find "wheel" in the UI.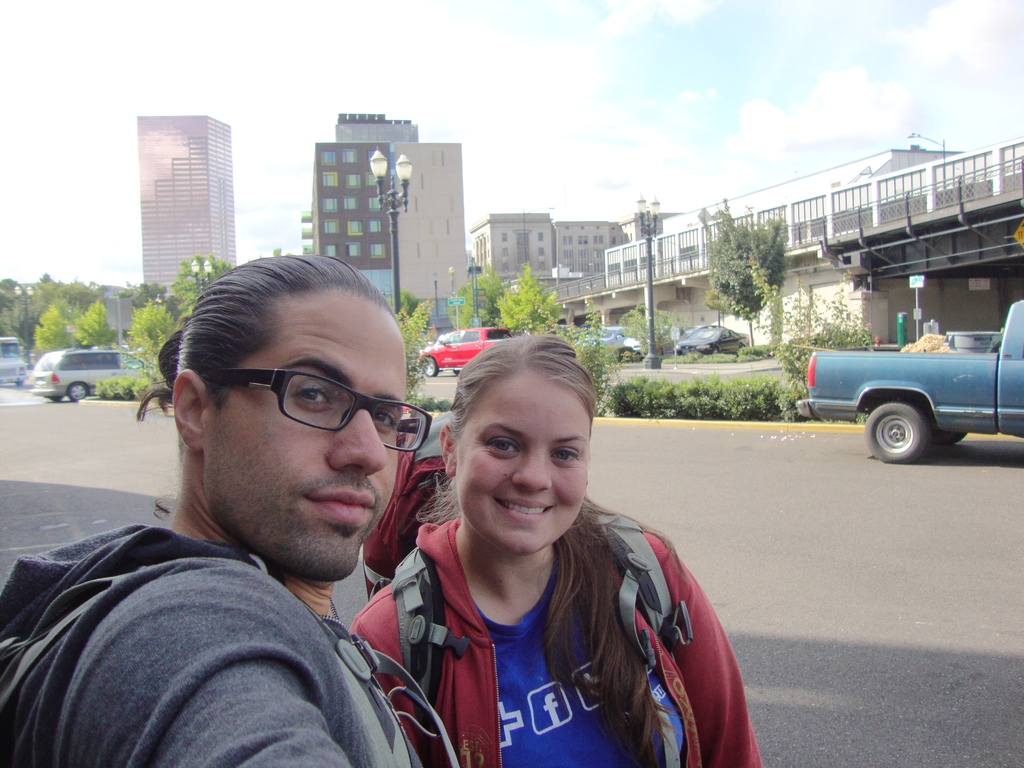
UI element at 68/381/88/402.
